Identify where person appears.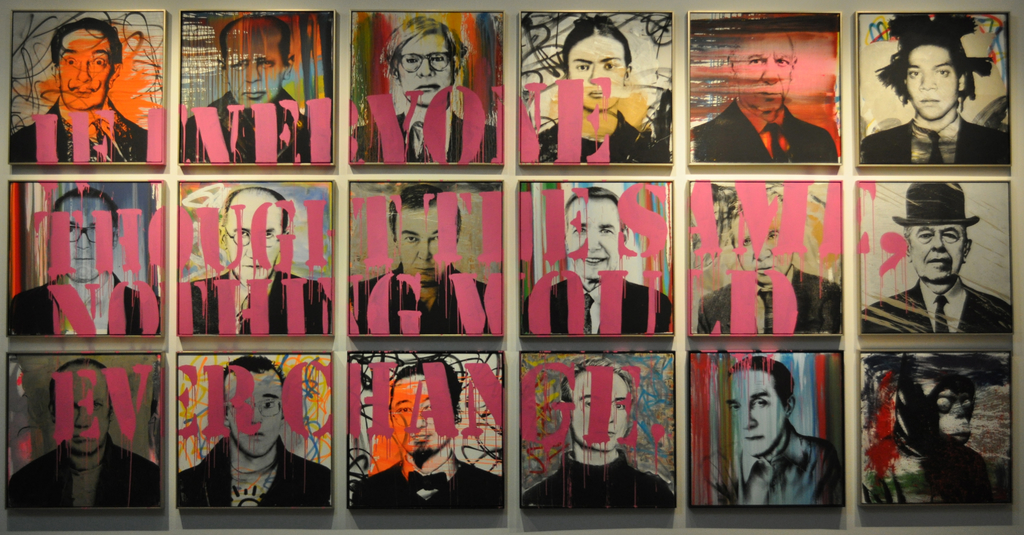
Appears at [left=184, top=186, right=325, bottom=340].
